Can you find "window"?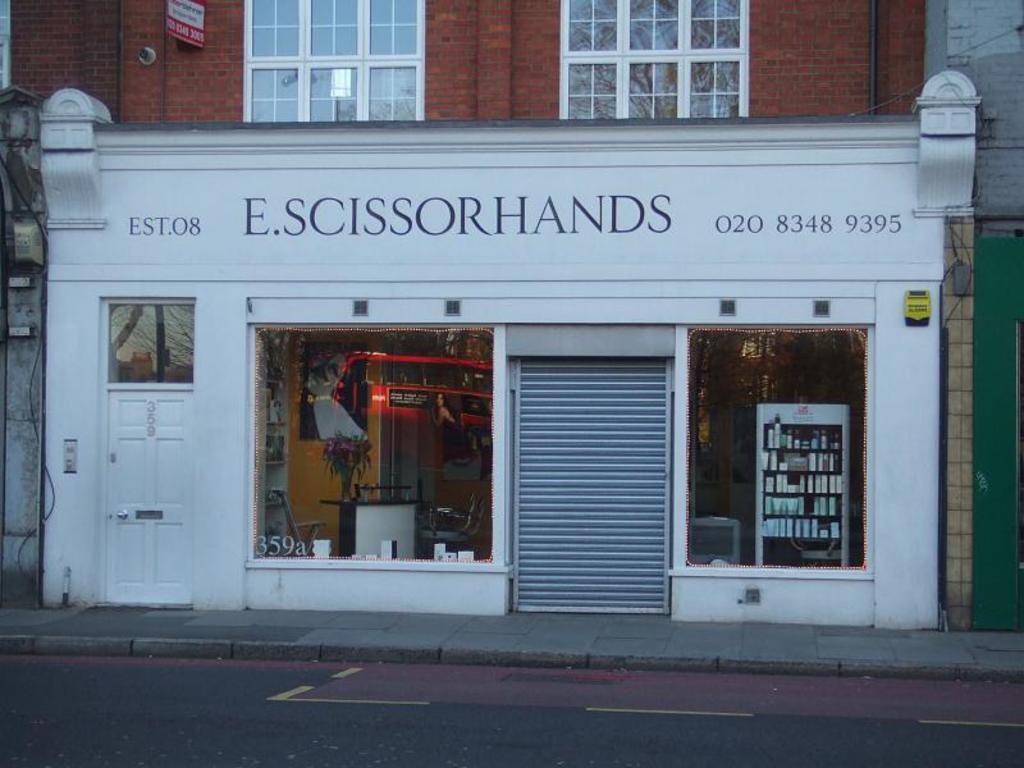
Yes, bounding box: (left=242, top=0, right=428, bottom=134).
